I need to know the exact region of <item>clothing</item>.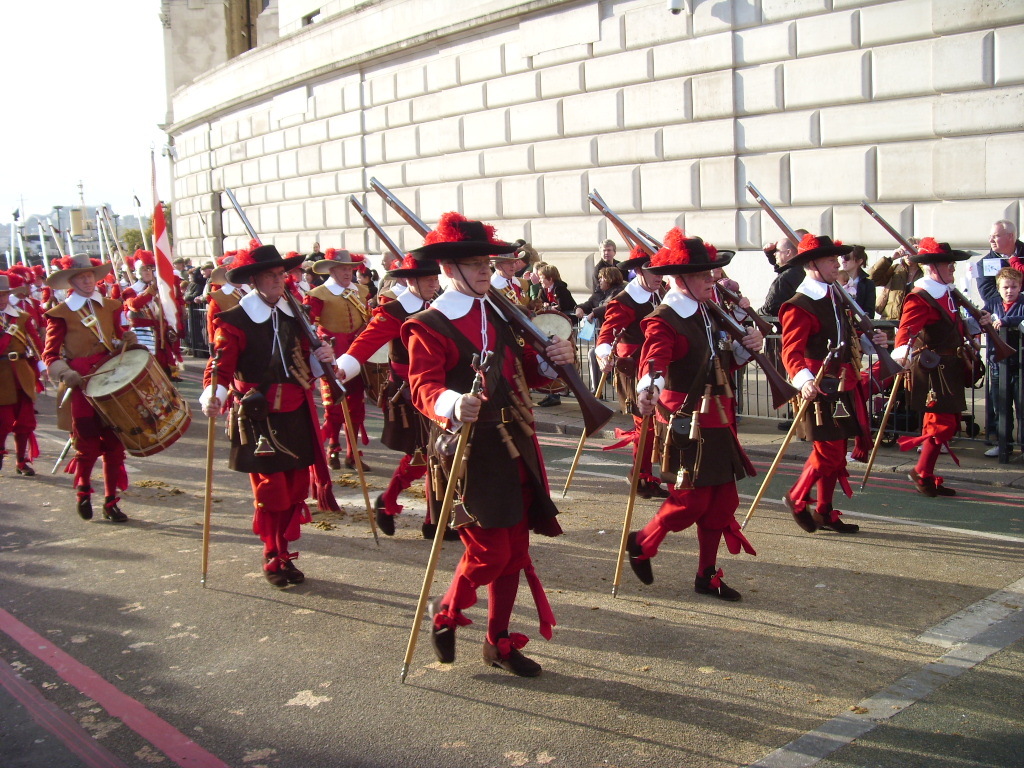
Region: [299,268,366,477].
